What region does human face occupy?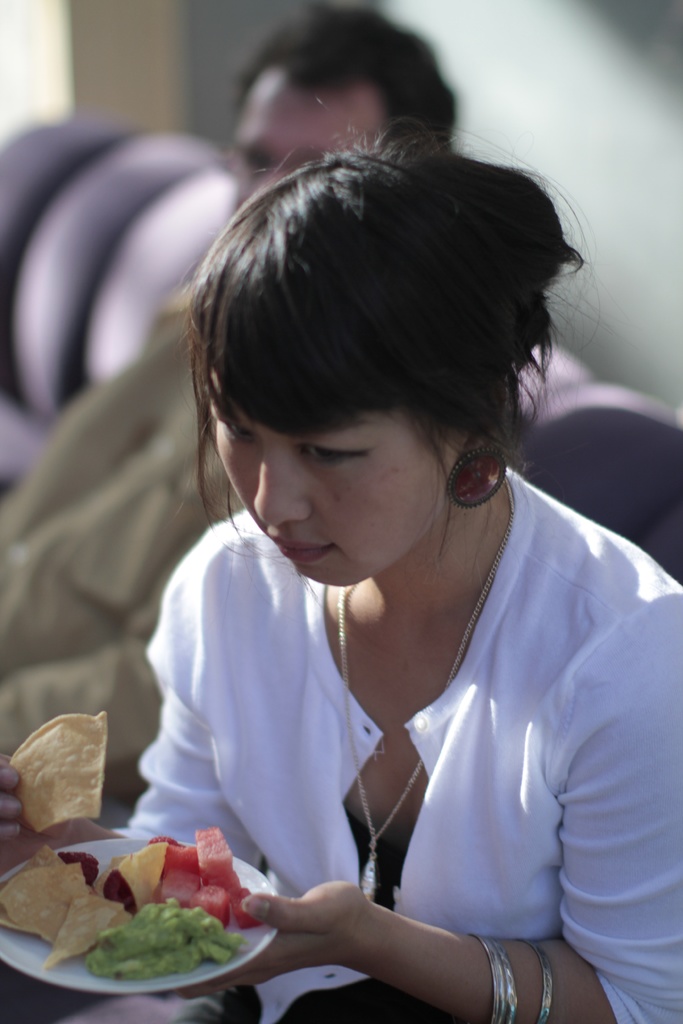
(215, 369, 451, 586).
